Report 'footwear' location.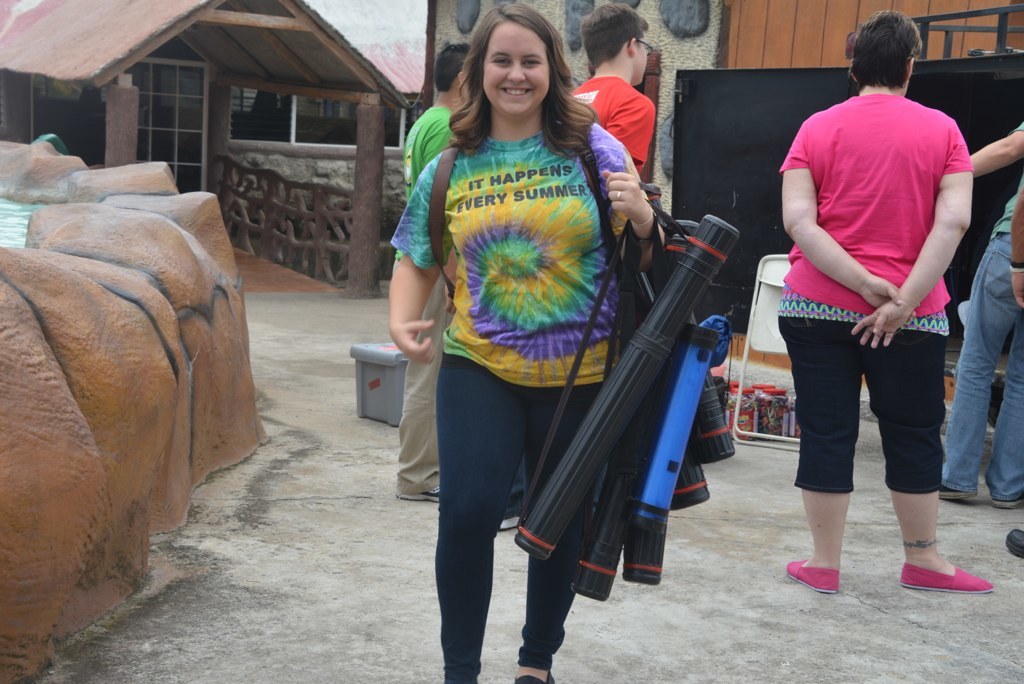
Report: (787, 556, 839, 595).
